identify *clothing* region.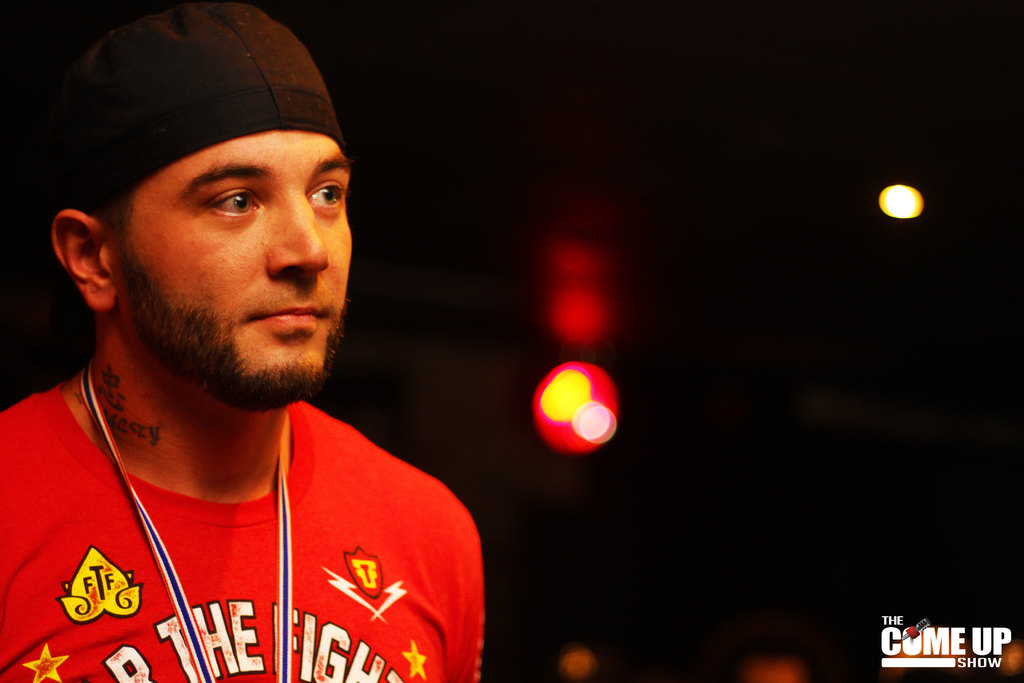
Region: <region>0, 365, 492, 671</region>.
